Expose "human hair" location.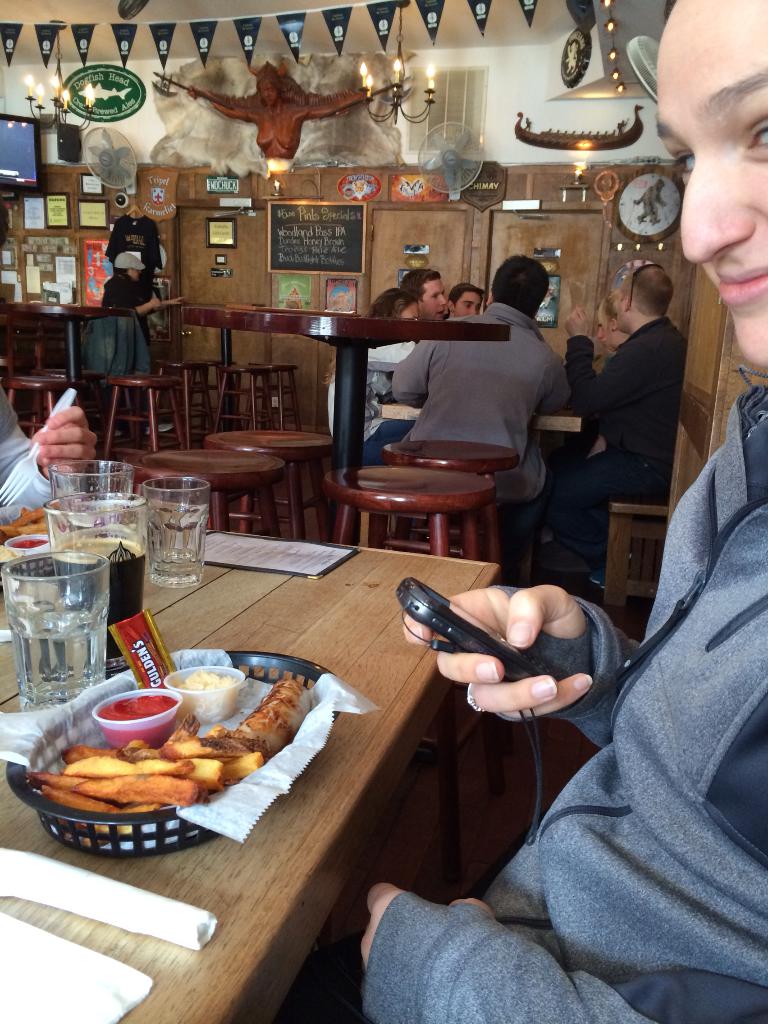
Exposed at rect(446, 284, 486, 317).
